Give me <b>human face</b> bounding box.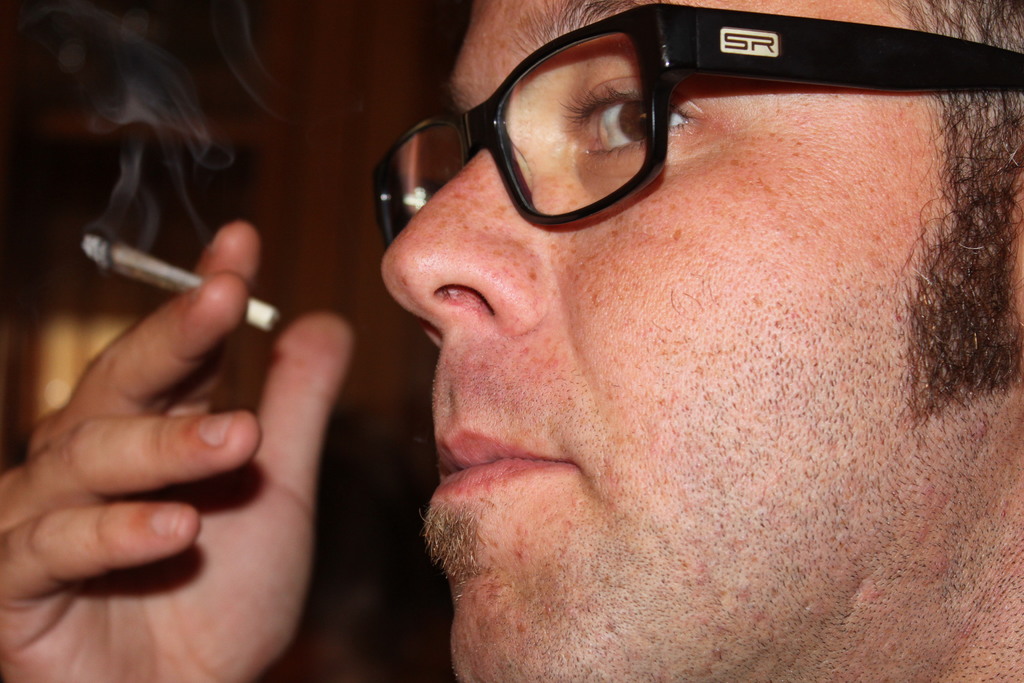
x1=380 y1=0 x2=952 y2=682.
